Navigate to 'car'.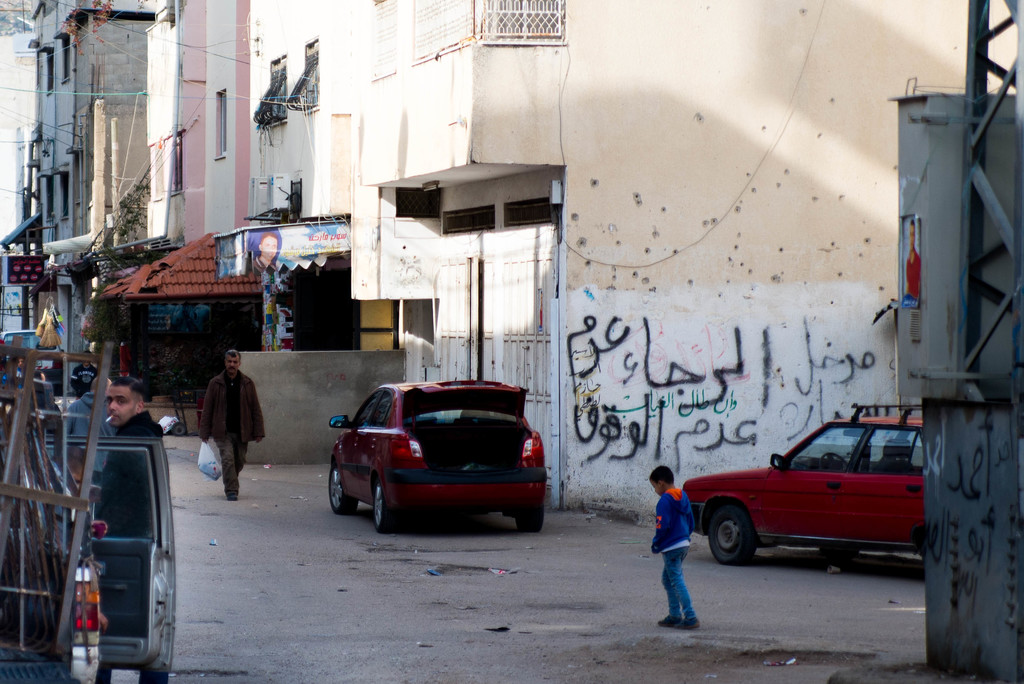
Navigation target: <box>677,418,944,585</box>.
